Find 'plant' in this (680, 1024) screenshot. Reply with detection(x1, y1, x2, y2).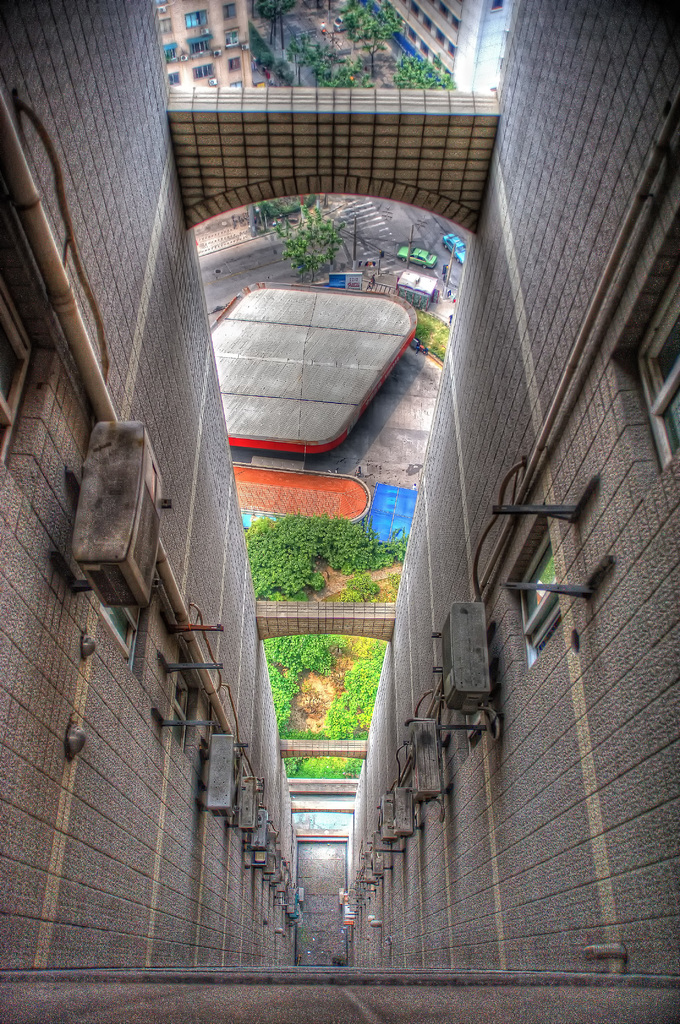
detection(278, 60, 299, 76).
